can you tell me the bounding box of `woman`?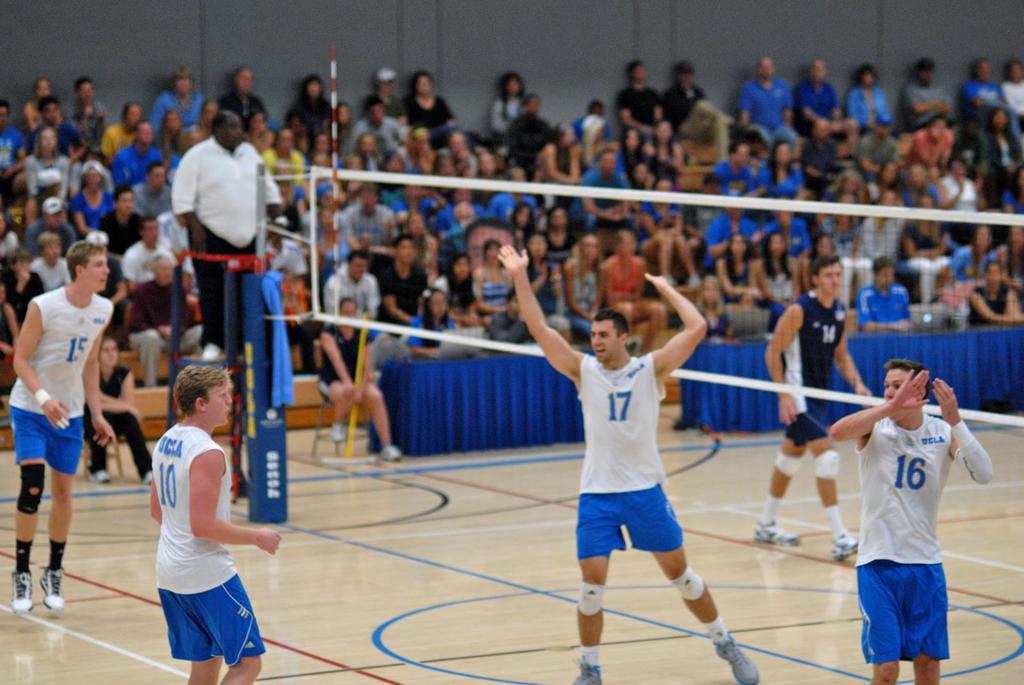
24 76 54 134.
